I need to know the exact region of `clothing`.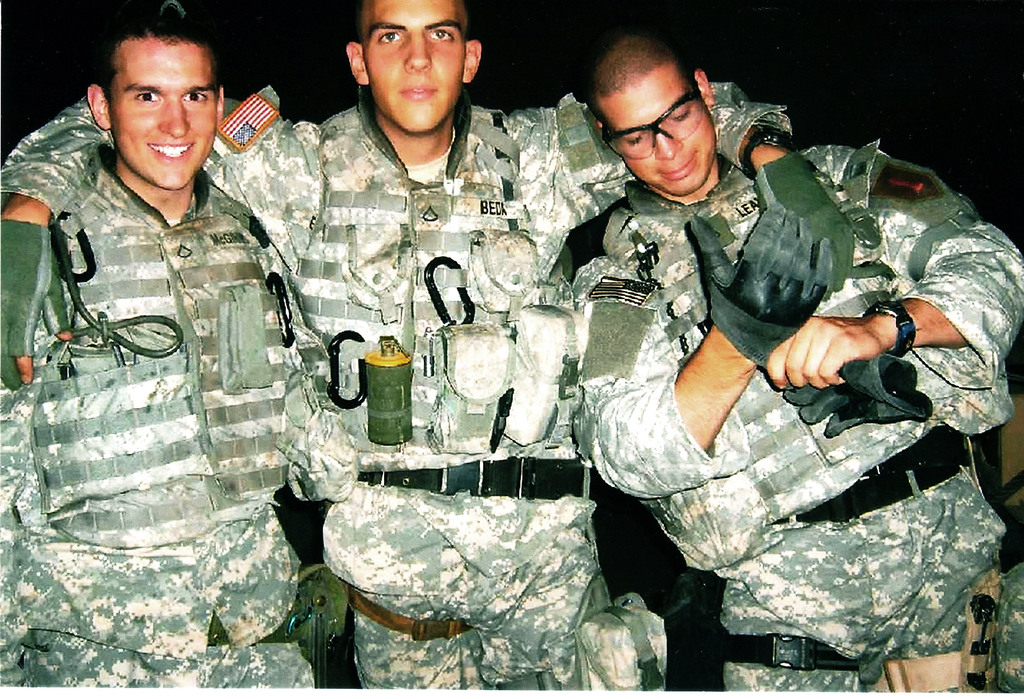
Region: (left=0, top=161, right=328, bottom=698).
